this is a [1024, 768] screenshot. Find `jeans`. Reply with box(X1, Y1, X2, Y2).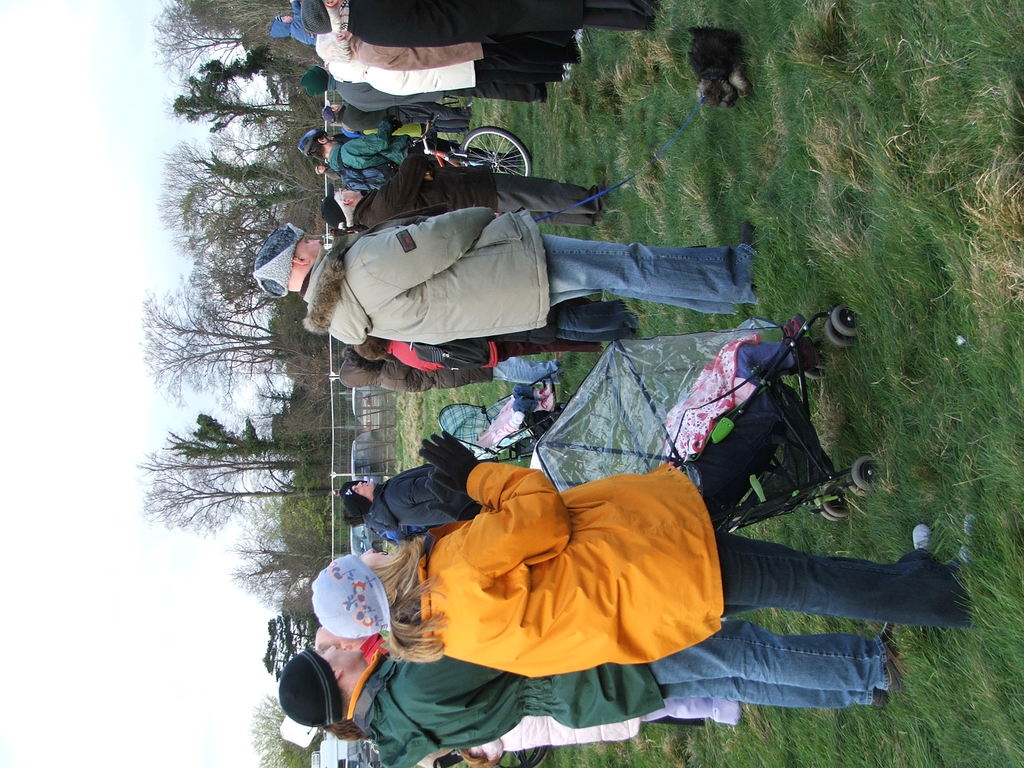
box(719, 527, 964, 620).
